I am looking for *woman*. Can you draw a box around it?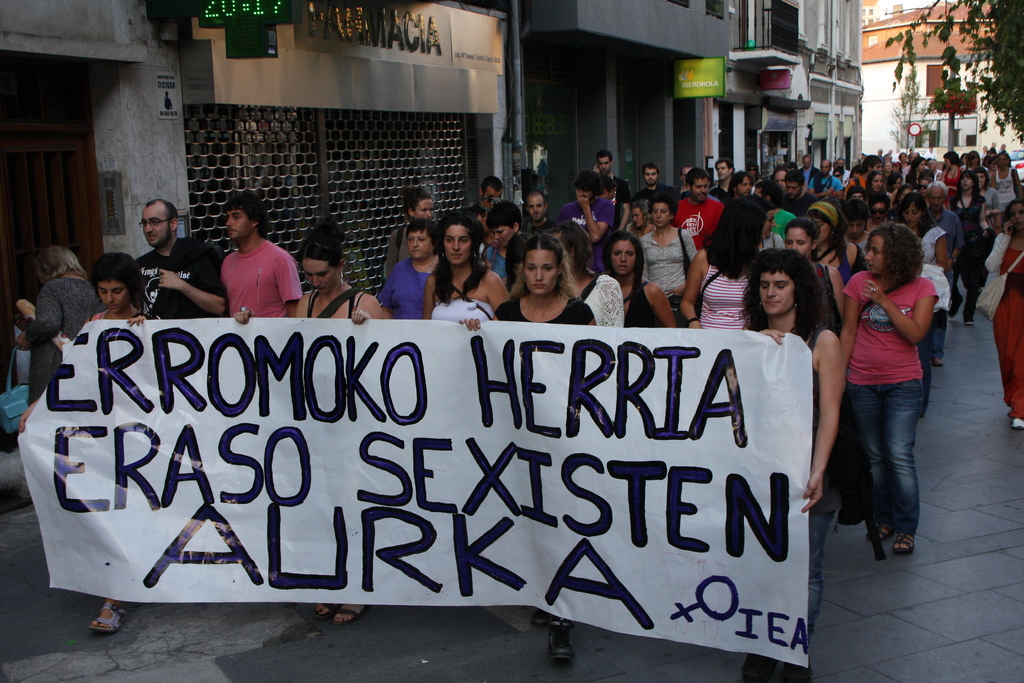
Sure, the bounding box is (left=17, top=252, right=151, bottom=635).
